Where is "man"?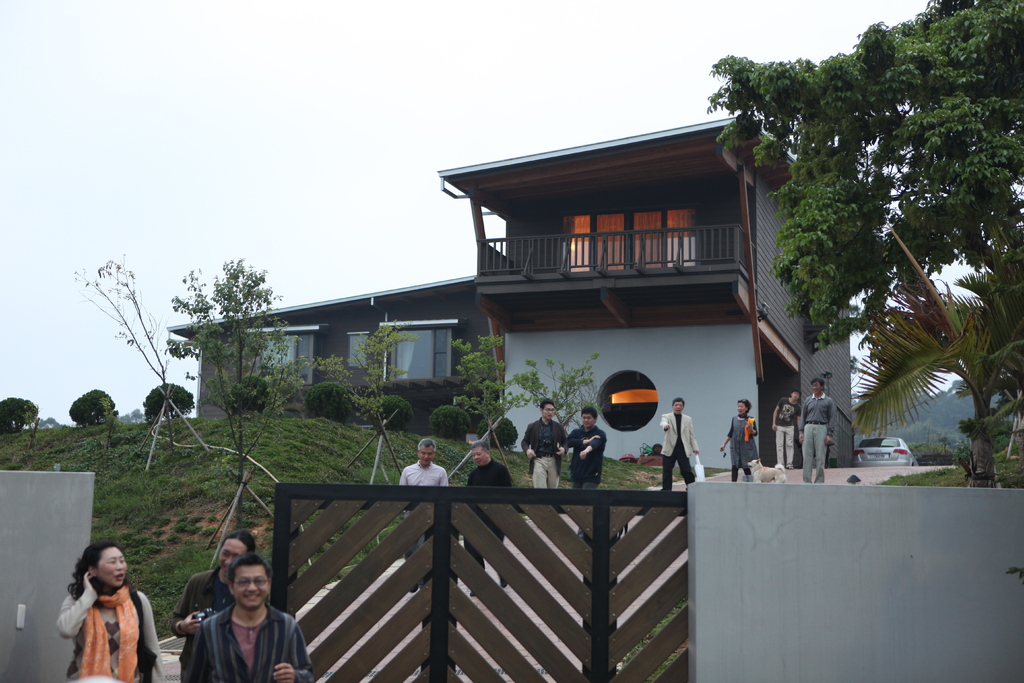
region(461, 438, 514, 597).
